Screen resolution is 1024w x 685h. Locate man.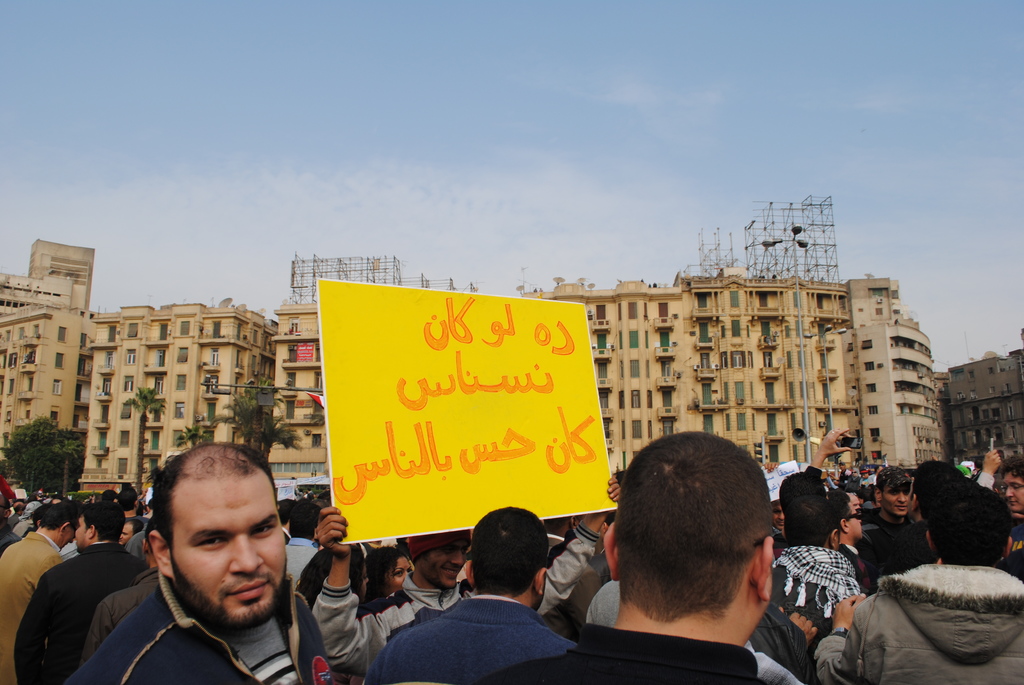
(x1=0, y1=497, x2=84, y2=684).
